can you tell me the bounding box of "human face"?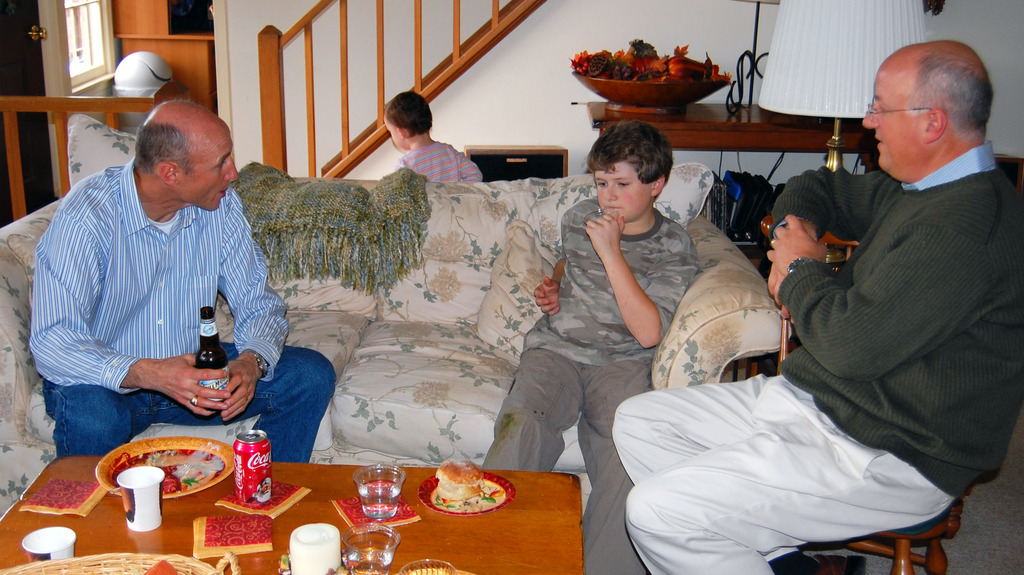
x1=596 y1=161 x2=650 y2=223.
